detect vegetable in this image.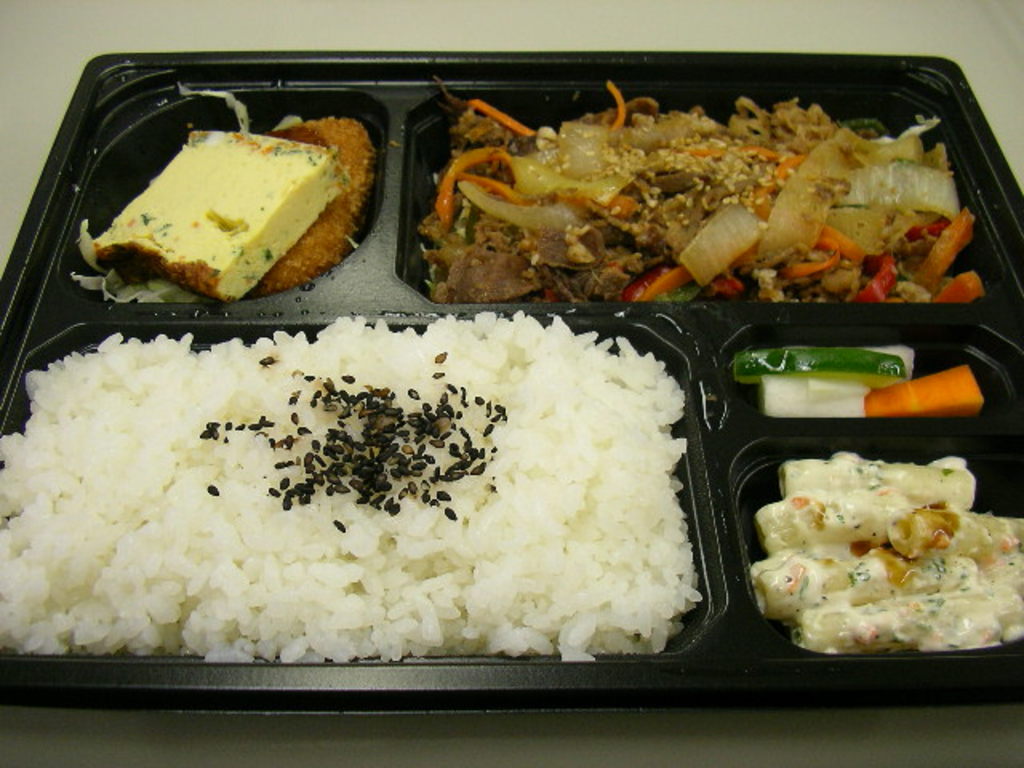
Detection: Rect(928, 213, 979, 290).
